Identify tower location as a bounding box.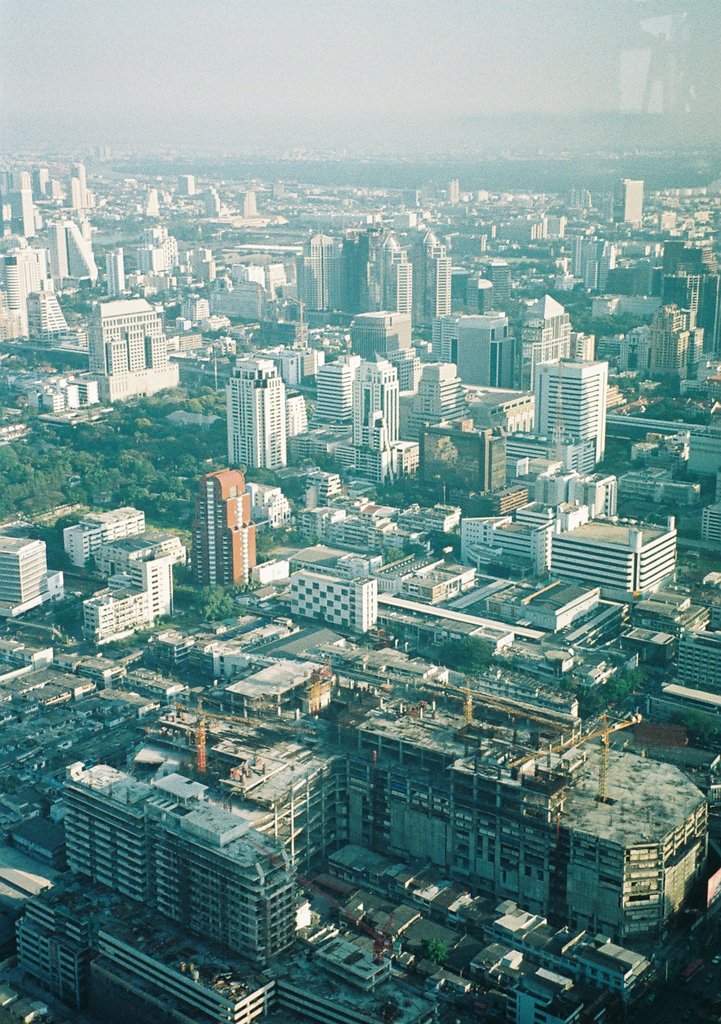
detection(537, 354, 604, 464).
